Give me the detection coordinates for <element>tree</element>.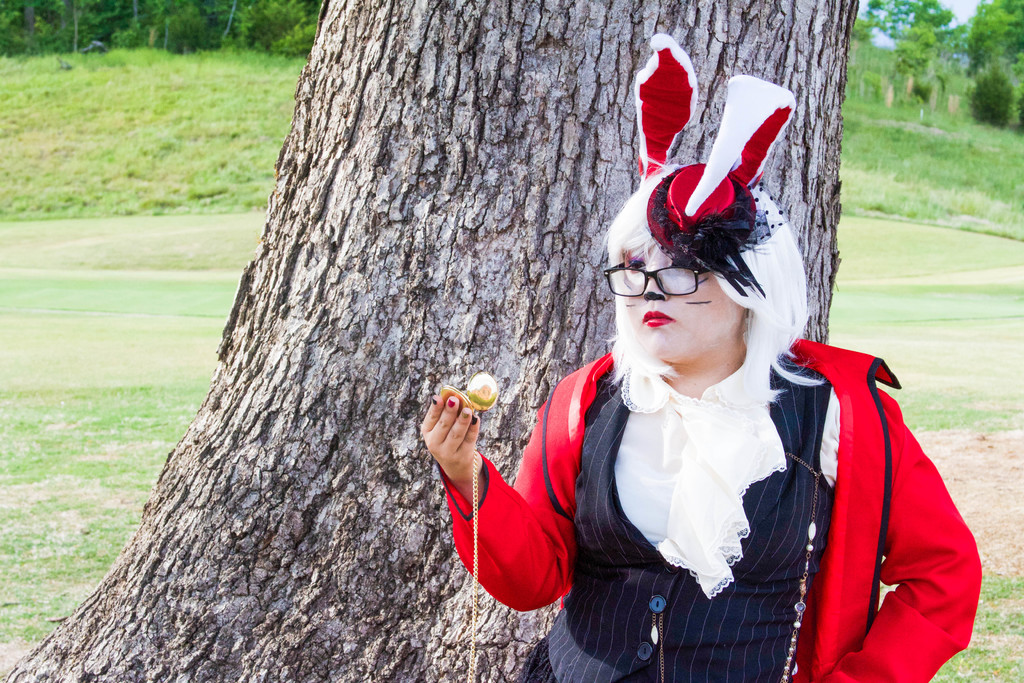
box(895, 17, 940, 80).
